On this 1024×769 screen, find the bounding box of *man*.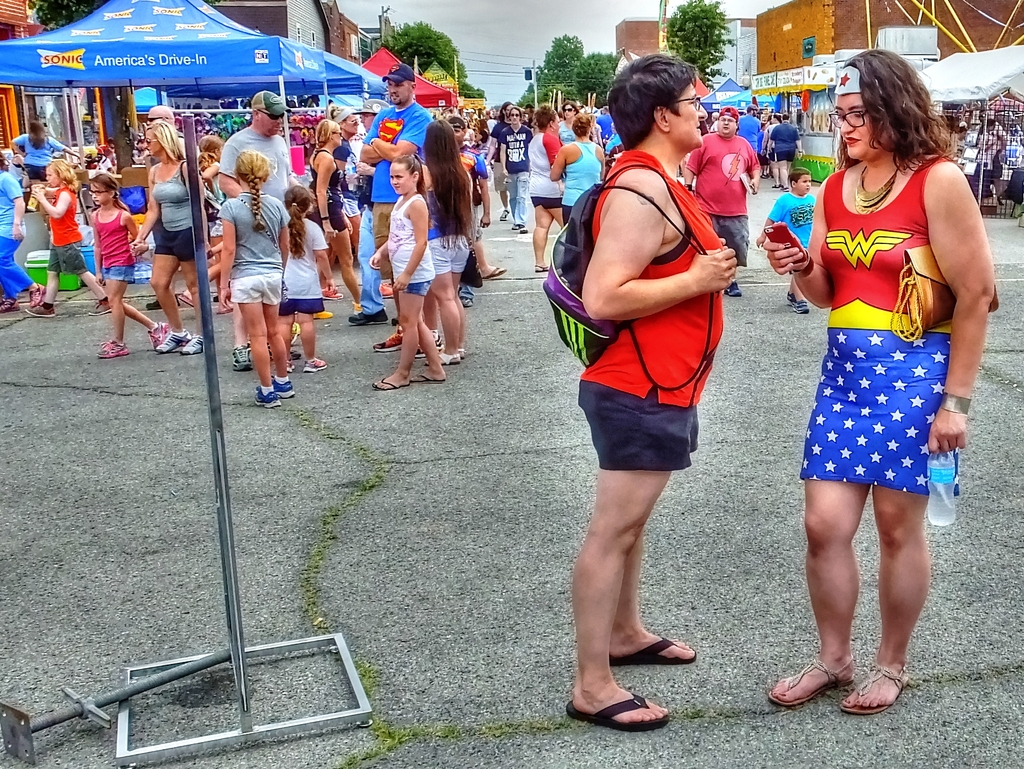
Bounding box: Rect(682, 106, 761, 298).
